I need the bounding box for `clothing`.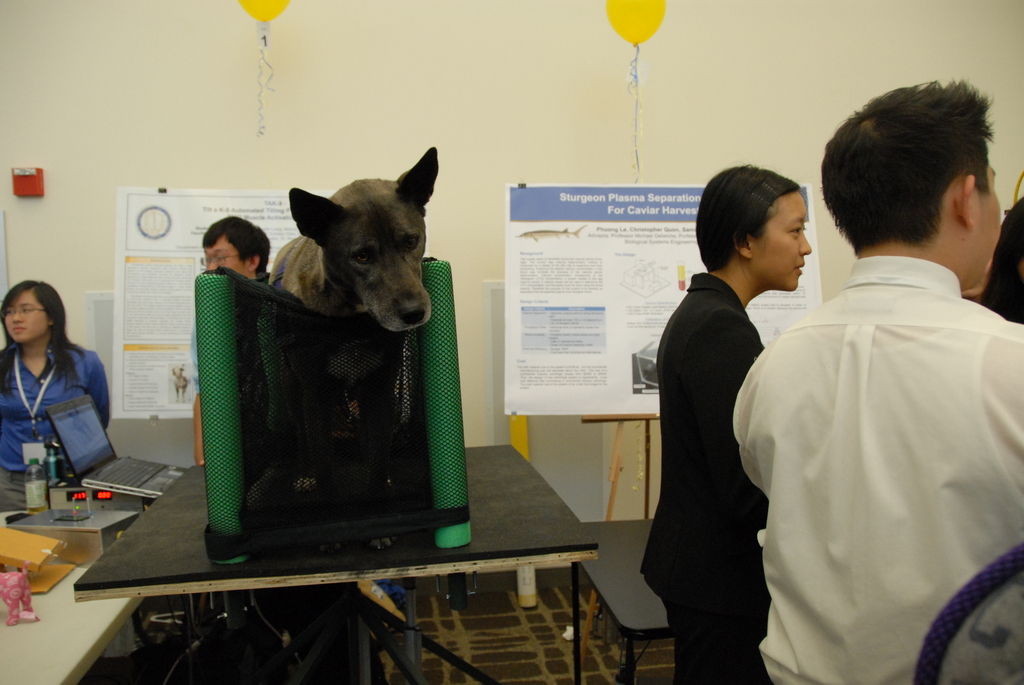
Here it is: Rect(190, 313, 200, 391).
